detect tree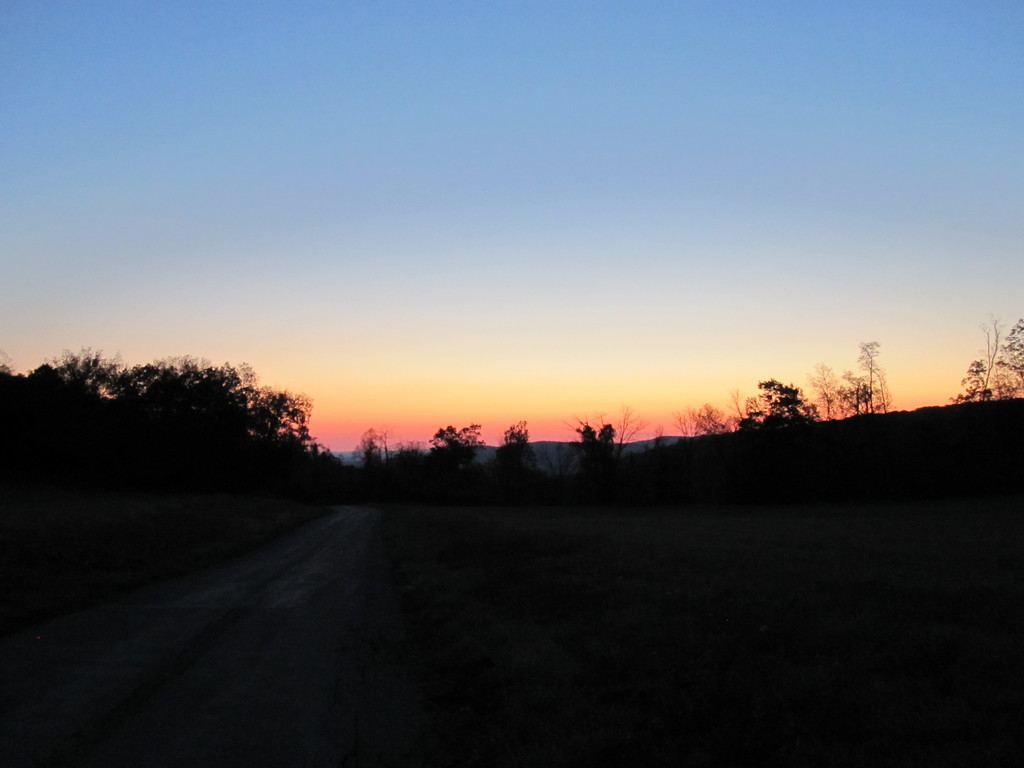
(left=0, top=345, right=319, bottom=451)
